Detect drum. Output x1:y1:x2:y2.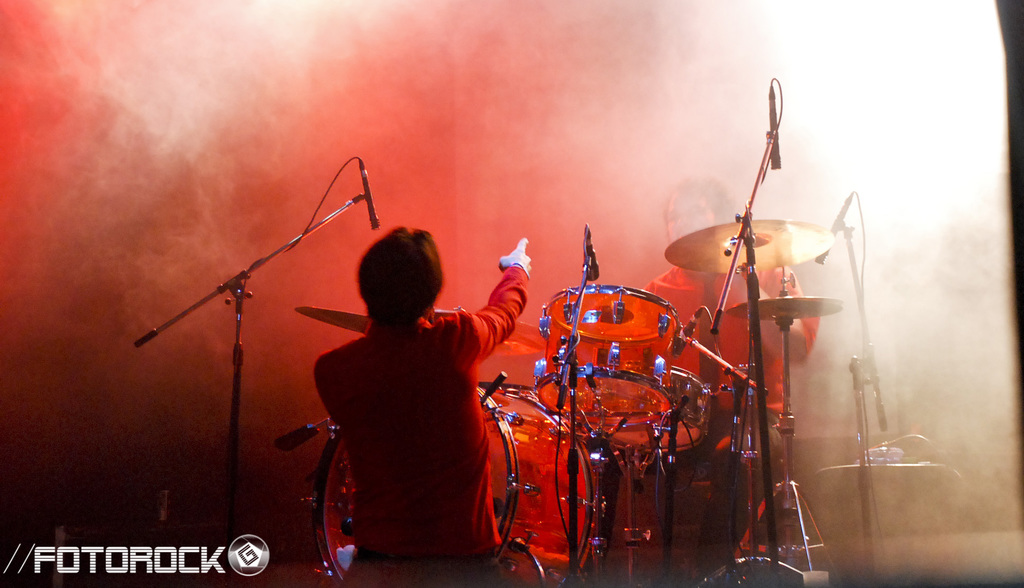
530:275:684:442.
